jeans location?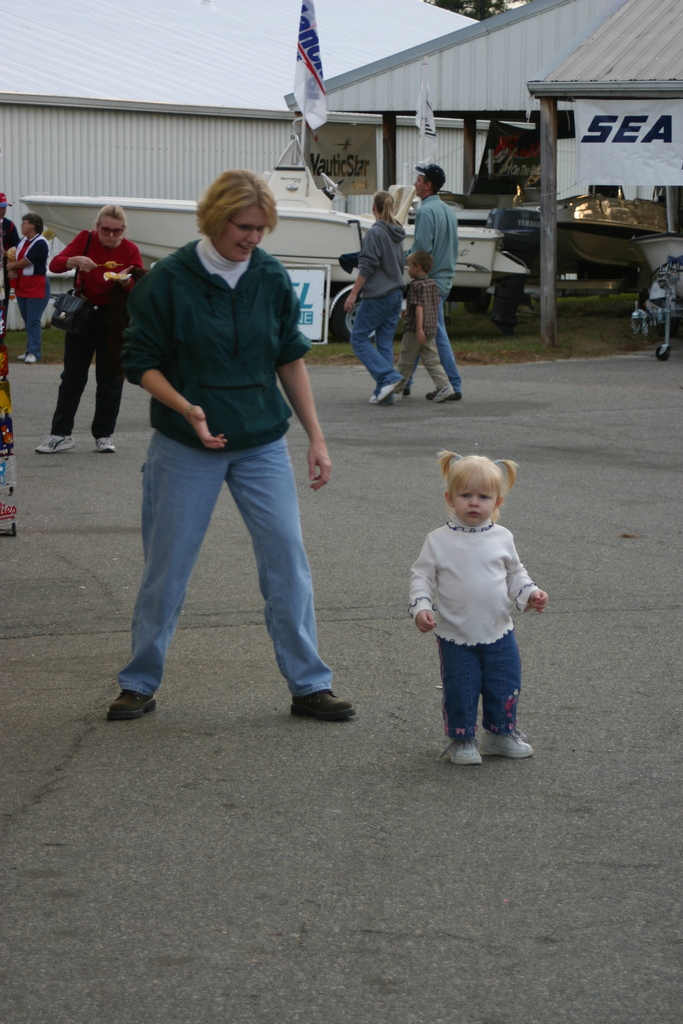
347:285:400:375
